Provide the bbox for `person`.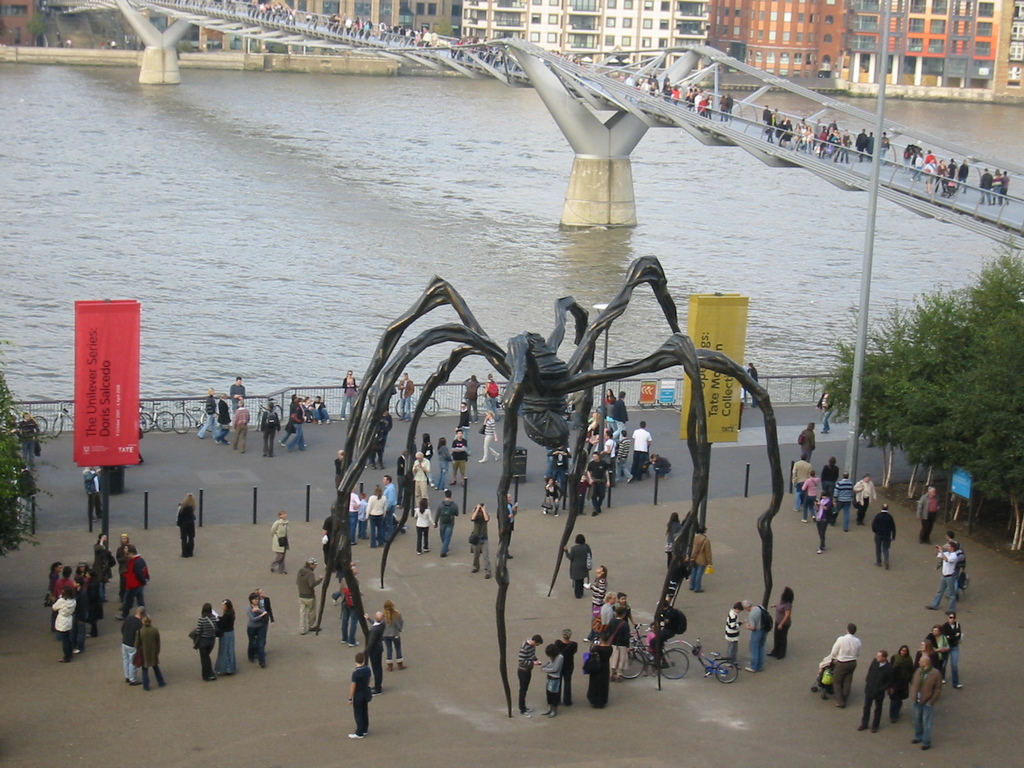
detection(826, 621, 860, 707).
